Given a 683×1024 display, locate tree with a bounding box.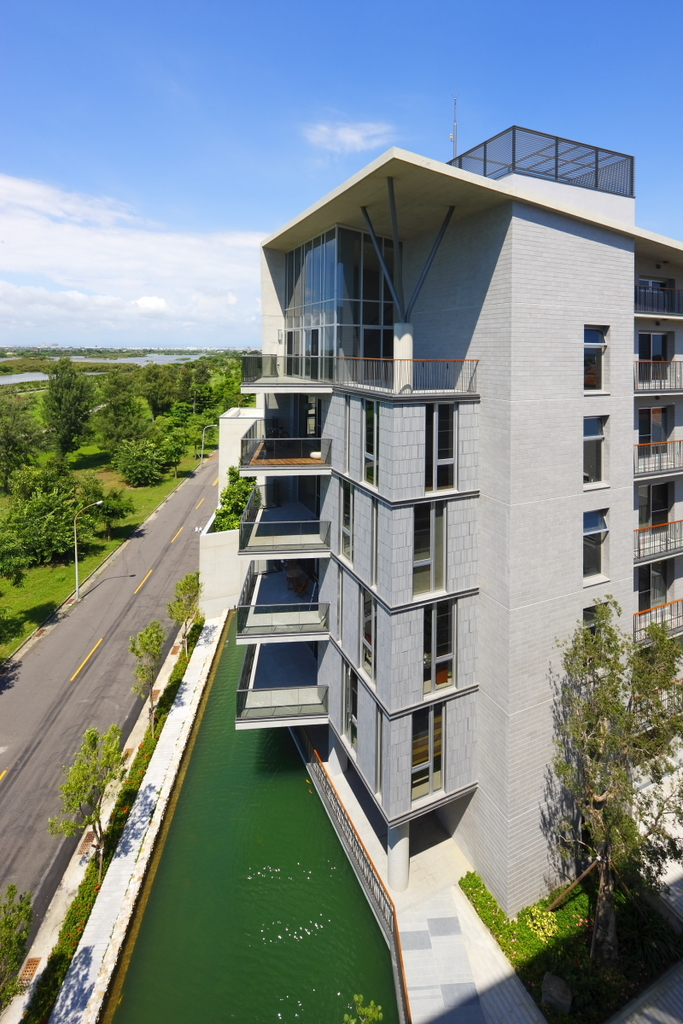
Located: l=127, t=624, r=173, b=756.
